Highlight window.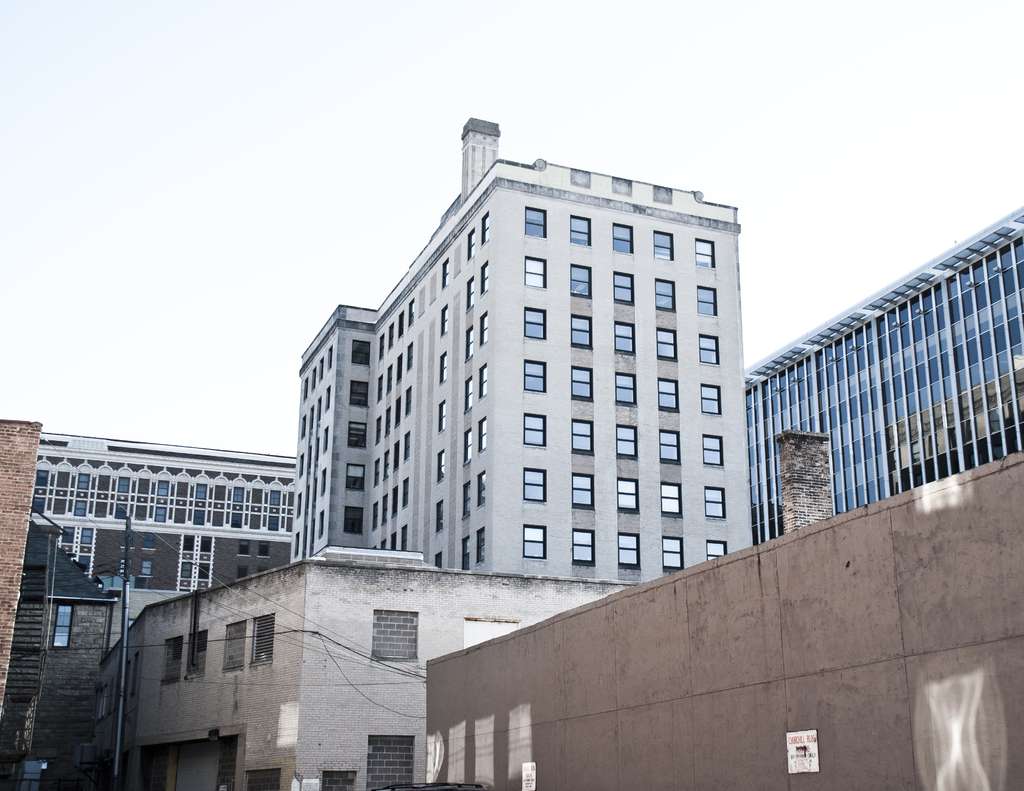
Highlighted region: [695, 286, 716, 315].
